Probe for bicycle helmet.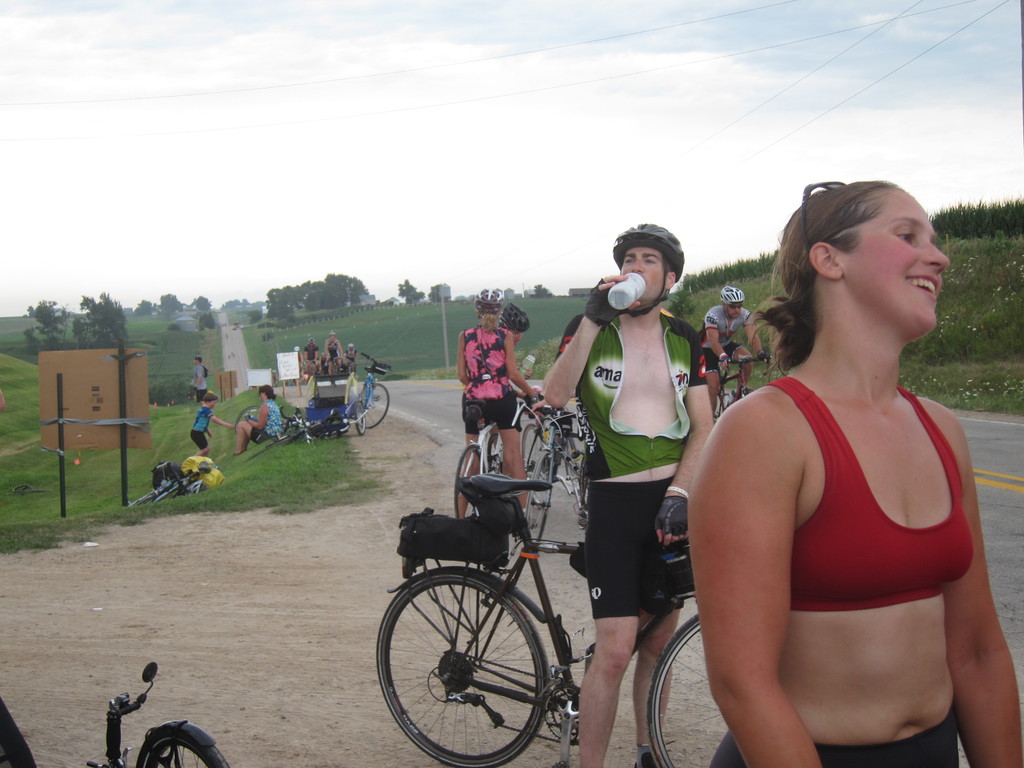
Probe result: Rect(613, 219, 681, 278).
